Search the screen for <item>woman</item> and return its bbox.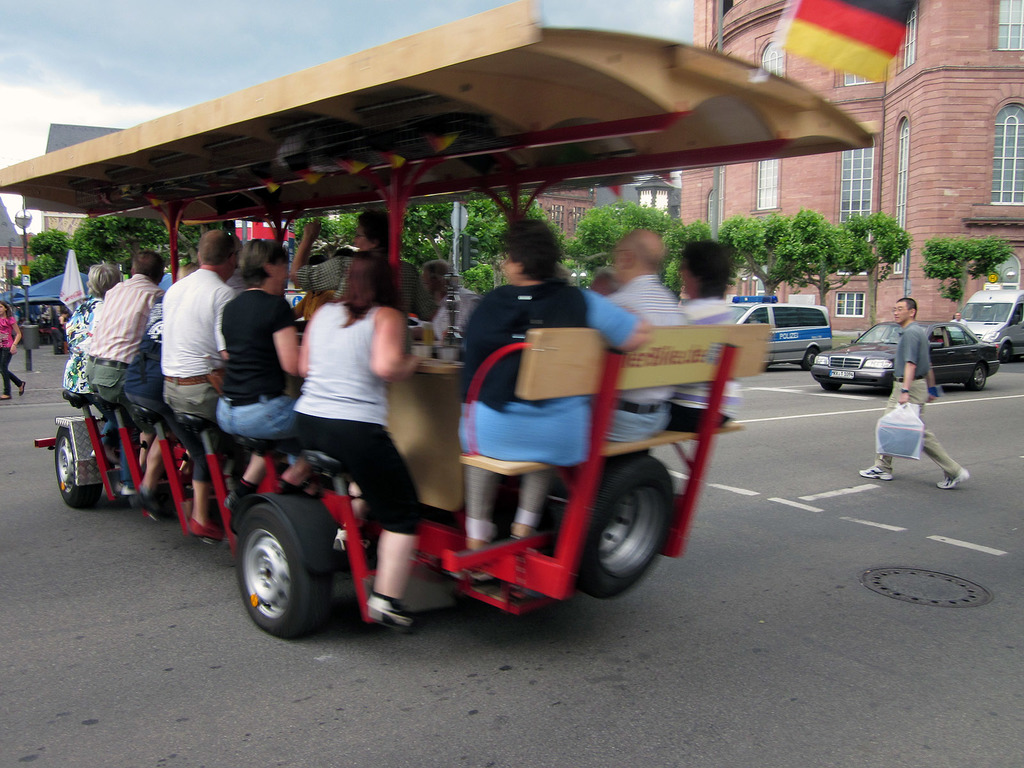
Found: bbox(0, 295, 29, 399).
